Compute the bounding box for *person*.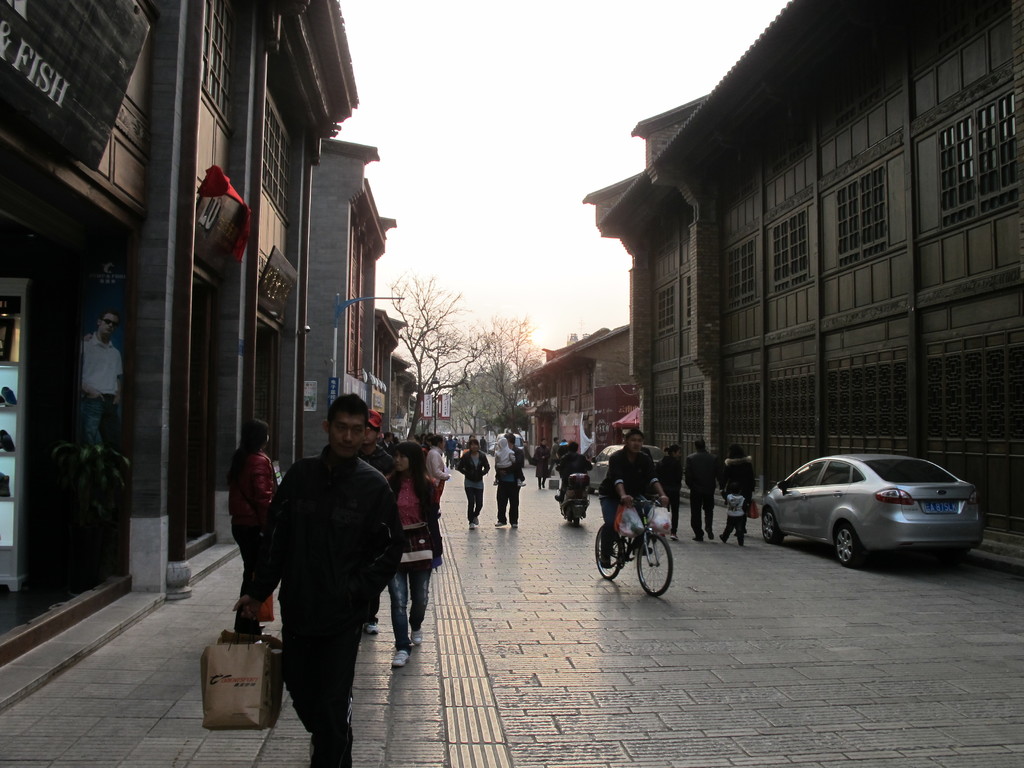
249 389 409 743.
